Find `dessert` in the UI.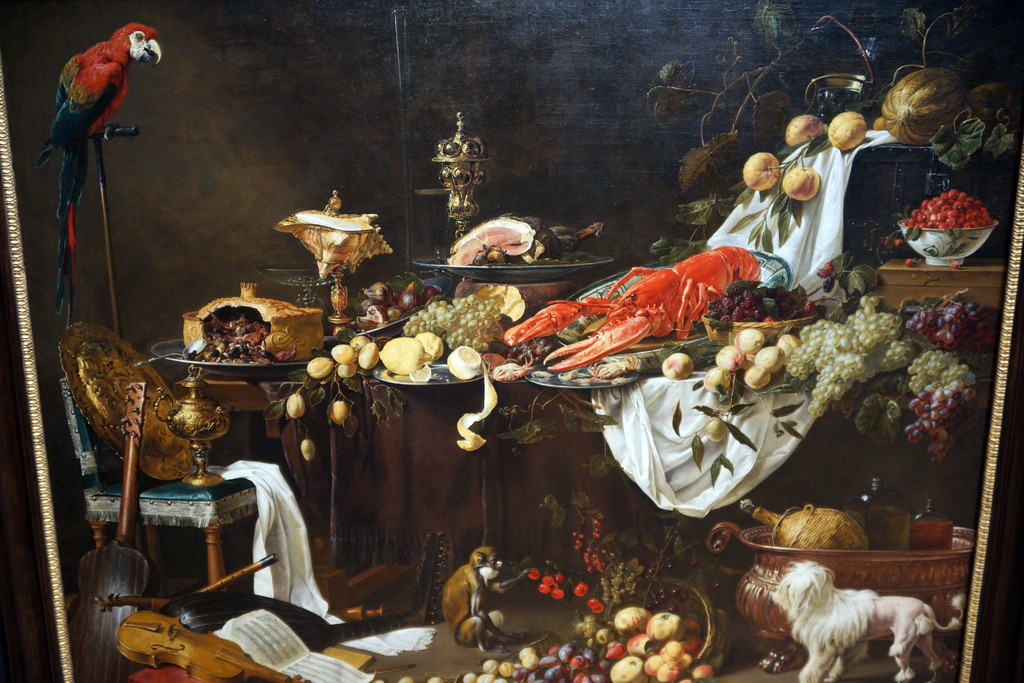
UI element at x1=658, y1=350, x2=680, y2=378.
